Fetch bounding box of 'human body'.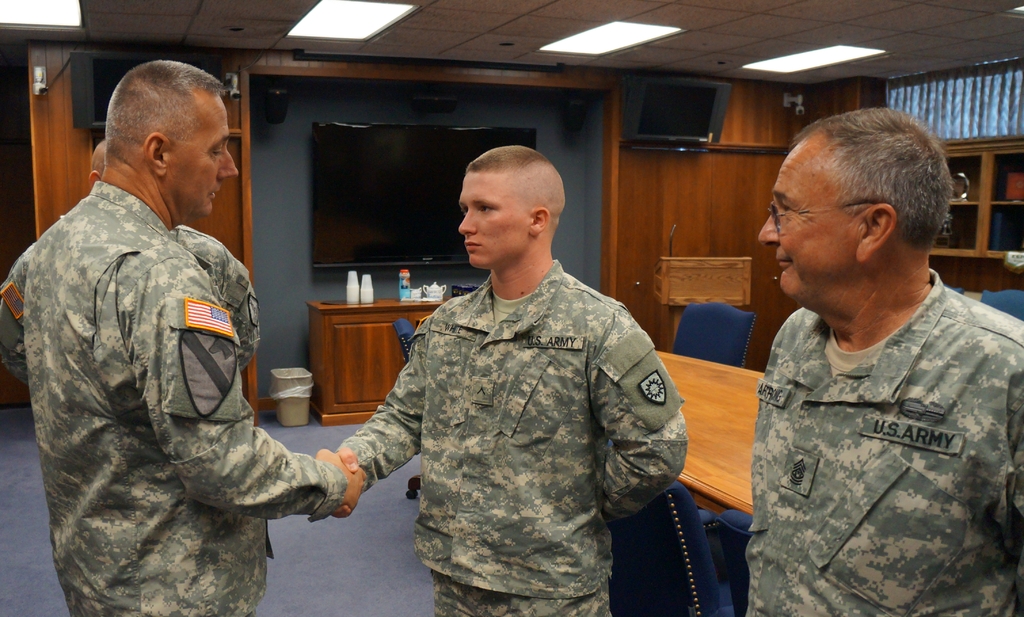
Bbox: Rect(747, 108, 1023, 616).
